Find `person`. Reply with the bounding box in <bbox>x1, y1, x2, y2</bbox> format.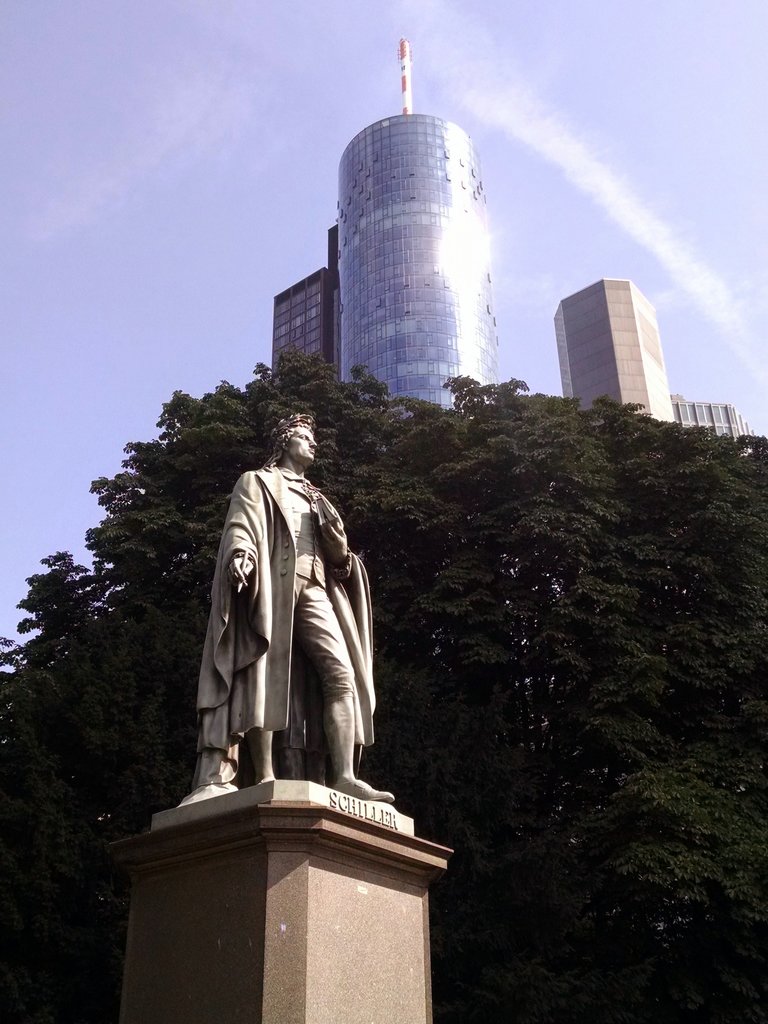
<bbox>200, 393, 405, 842</bbox>.
